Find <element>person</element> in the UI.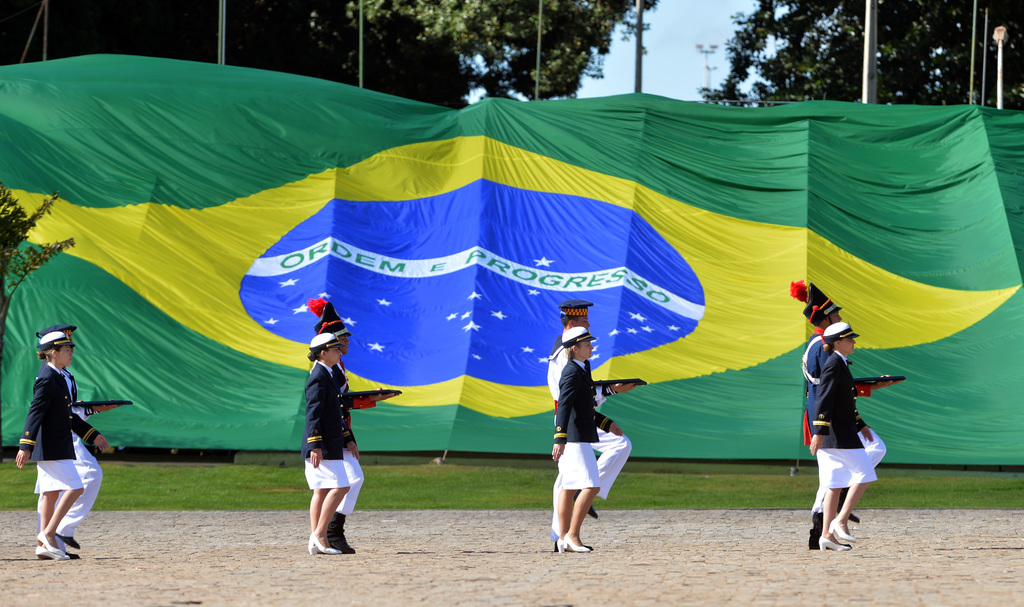
UI element at 546 300 632 550.
